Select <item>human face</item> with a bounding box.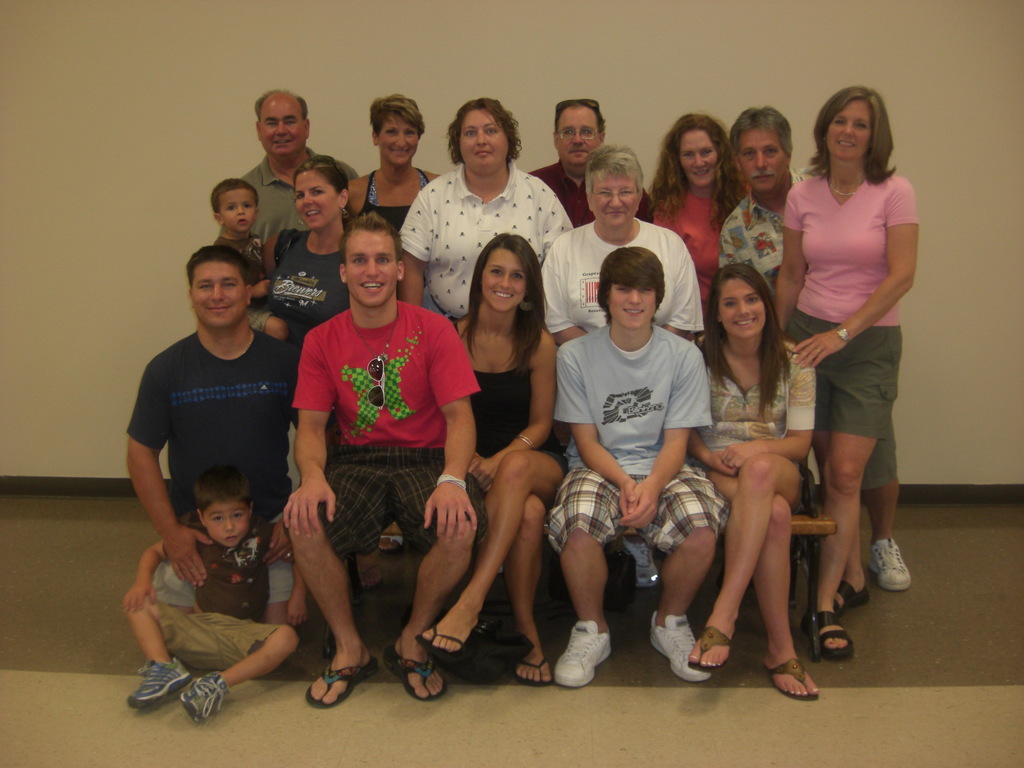
BBox(189, 265, 243, 322).
